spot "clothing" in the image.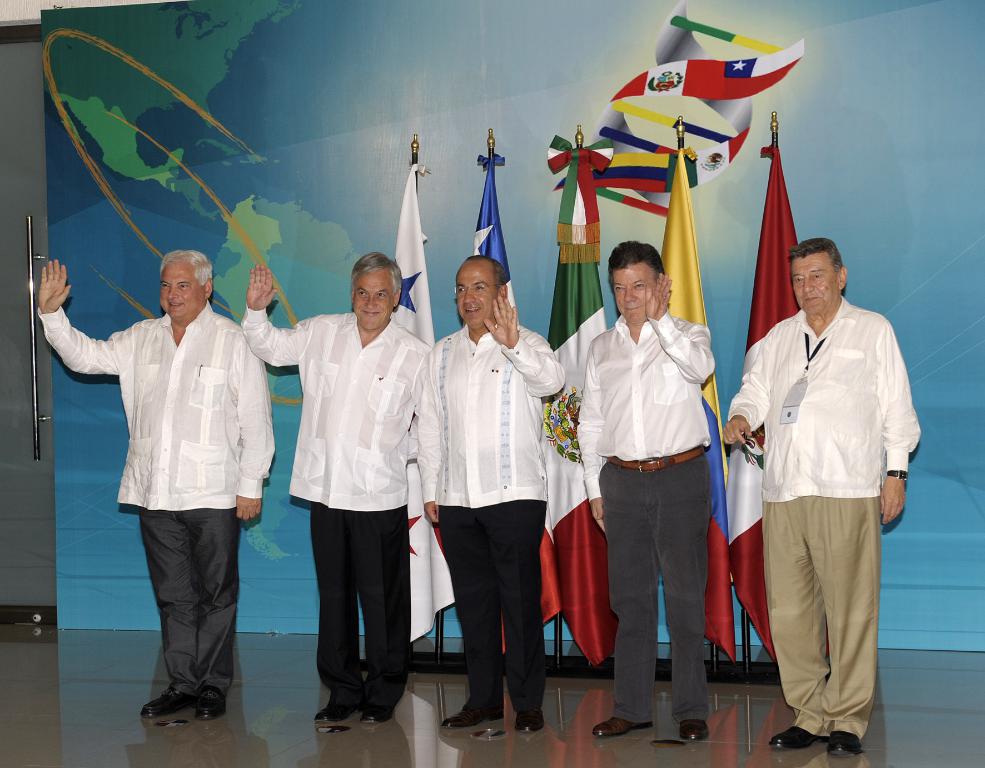
"clothing" found at bbox=[413, 326, 572, 722].
